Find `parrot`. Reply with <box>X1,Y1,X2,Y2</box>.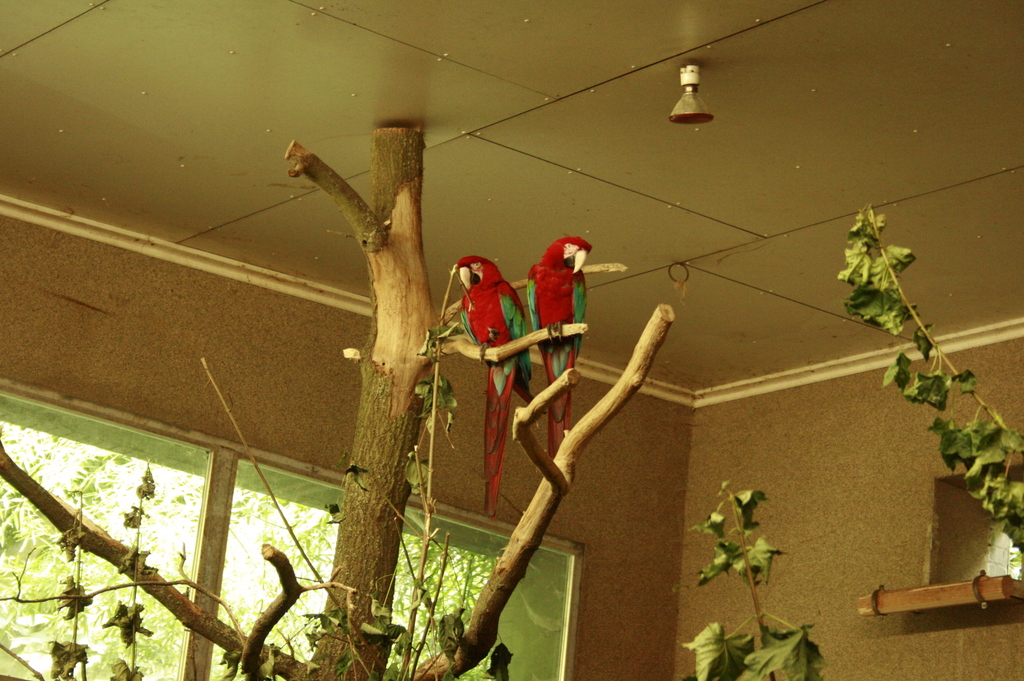
<box>458,255,538,518</box>.
